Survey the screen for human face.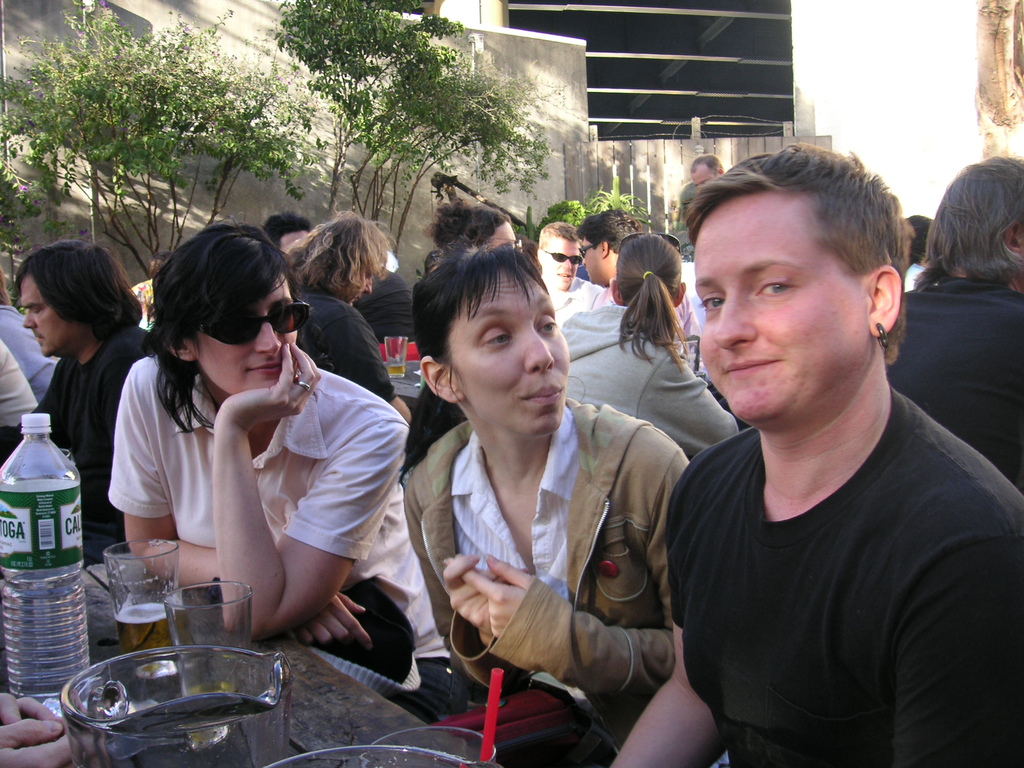
Survey found: x1=580 y1=236 x2=605 y2=287.
